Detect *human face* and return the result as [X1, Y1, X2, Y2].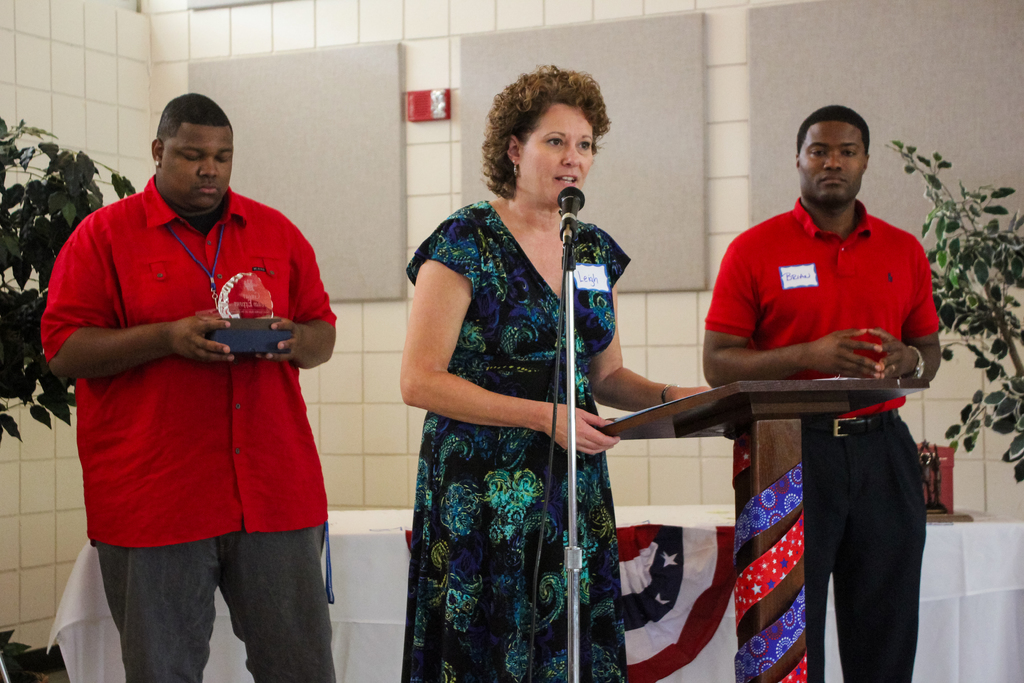
[161, 126, 234, 208].
